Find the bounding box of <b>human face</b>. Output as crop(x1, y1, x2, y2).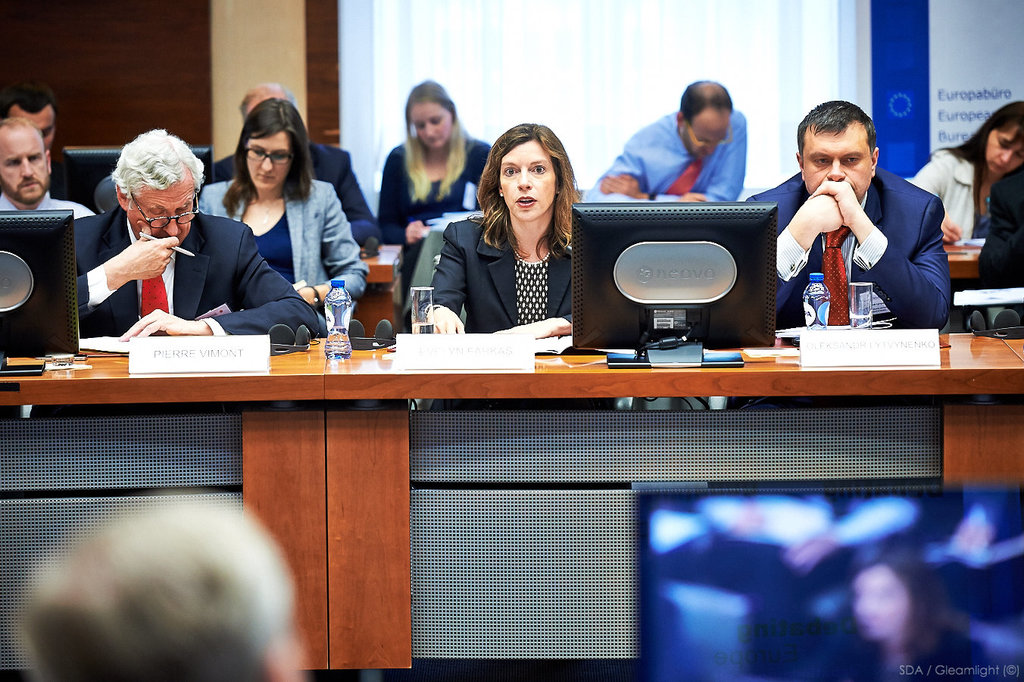
crop(407, 100, 451, 149).
